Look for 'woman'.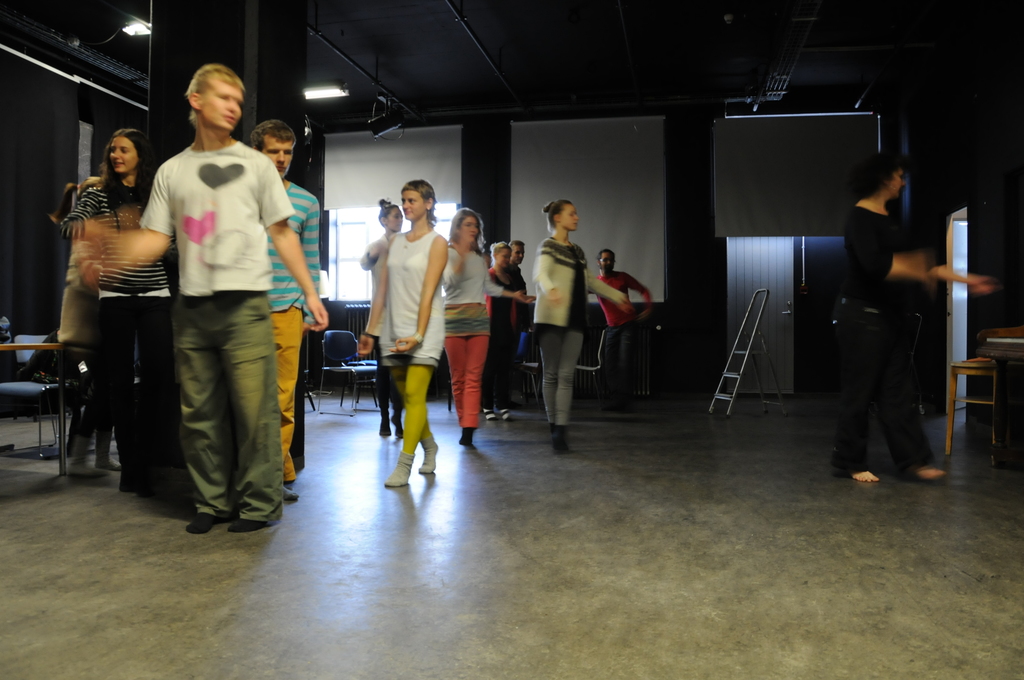
Found: 359, 199, 404, 437.
